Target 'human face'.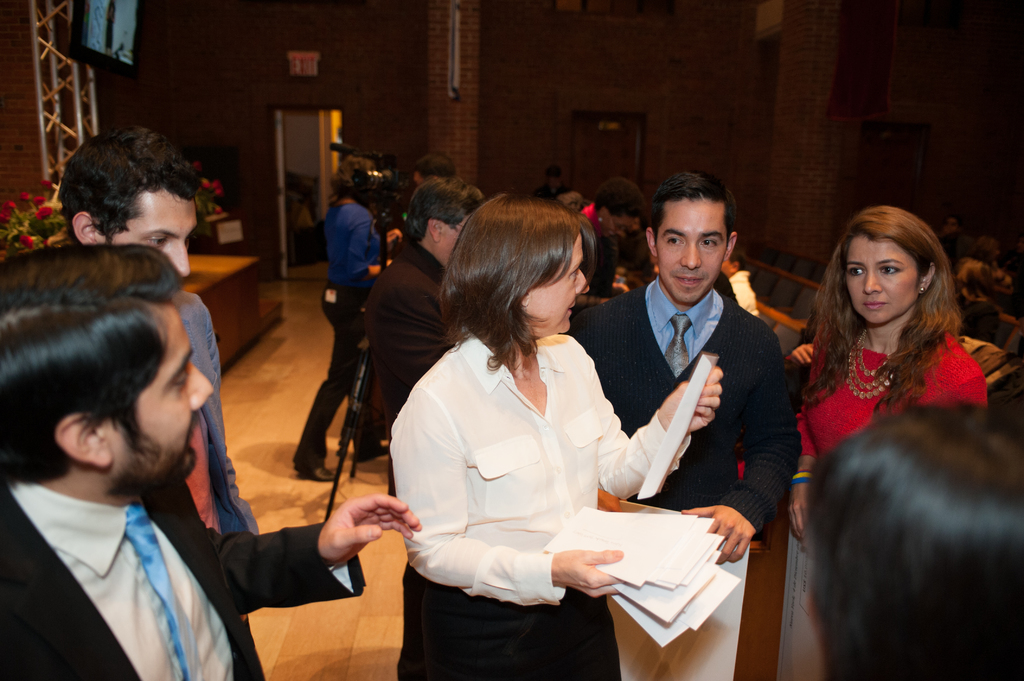
Target region: 442:212:467:264.
